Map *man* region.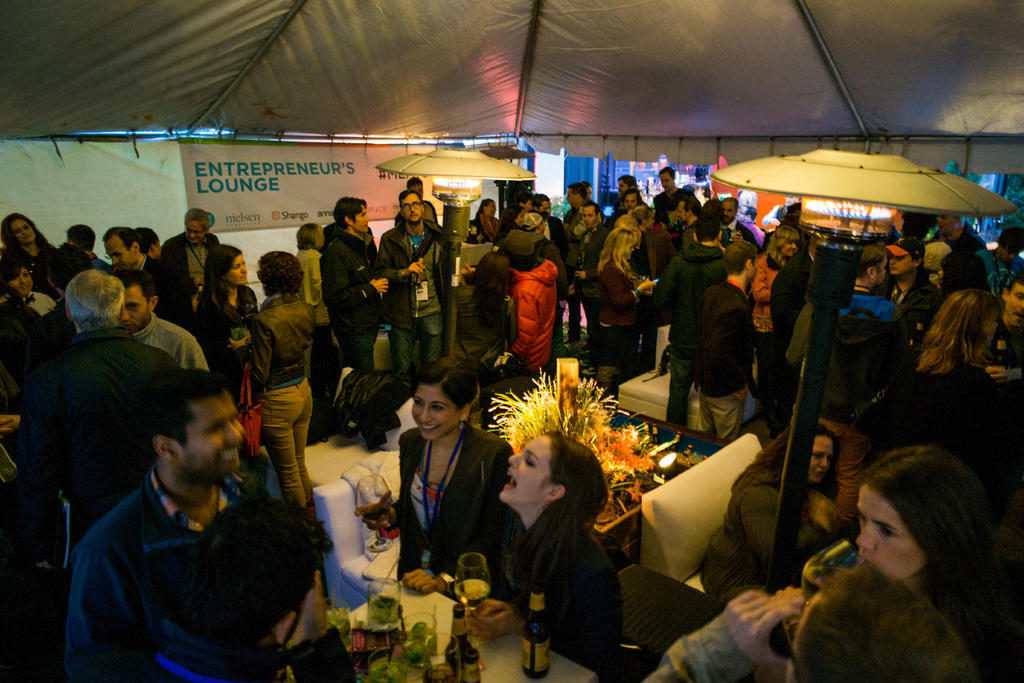
Mapped to <box>718,195,757,256</box>.
